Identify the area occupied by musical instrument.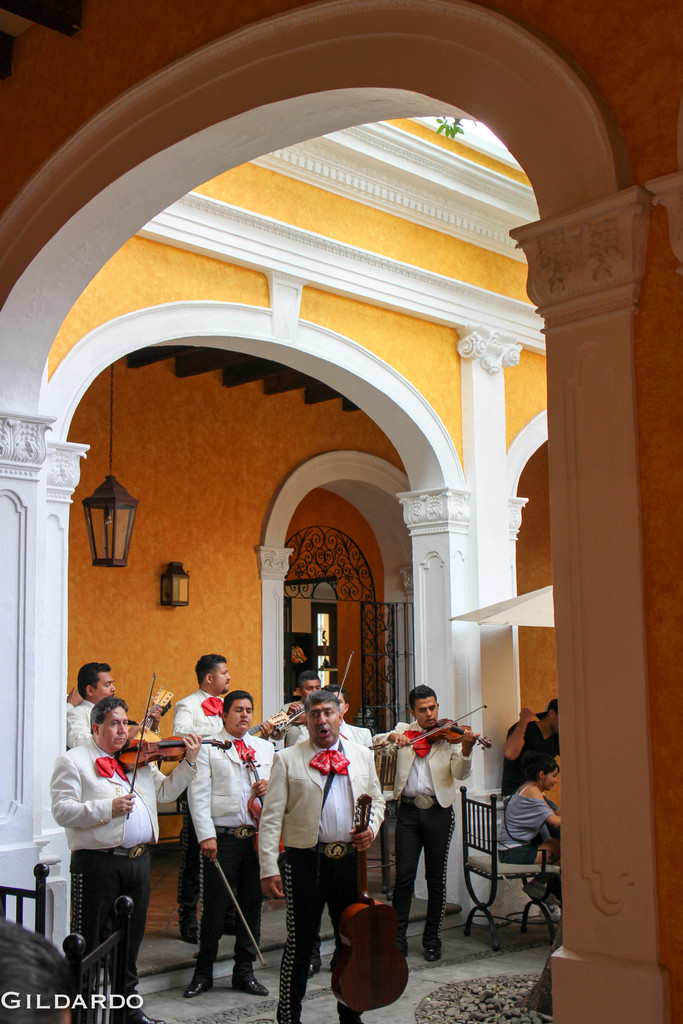
Area: (206, 849, 267, 966).
